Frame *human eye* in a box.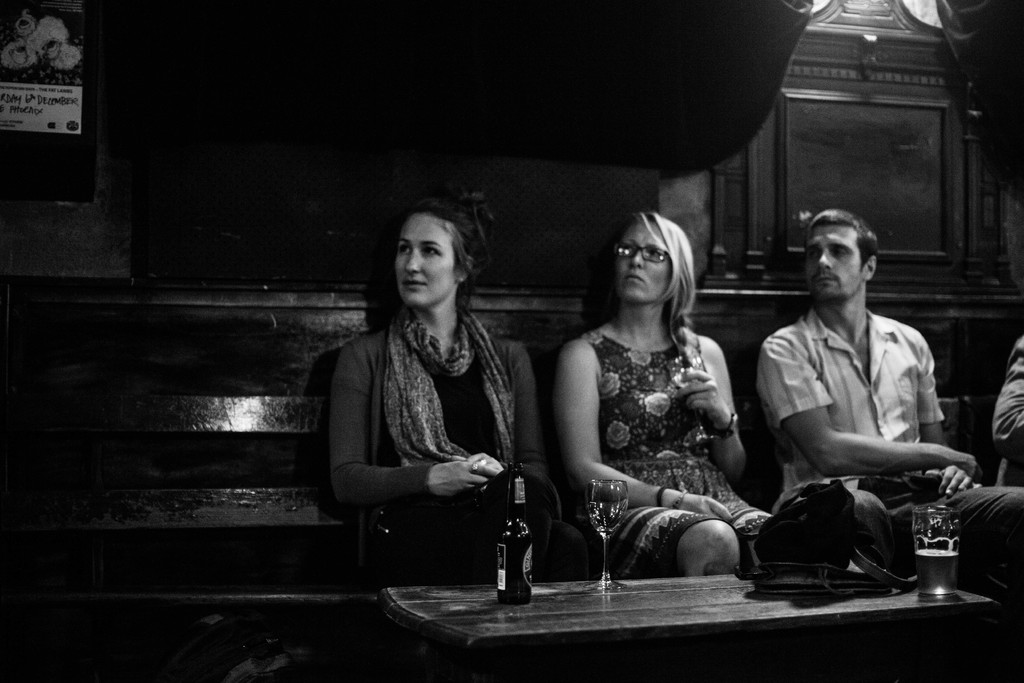
detection(397, 244, 412, 258).
